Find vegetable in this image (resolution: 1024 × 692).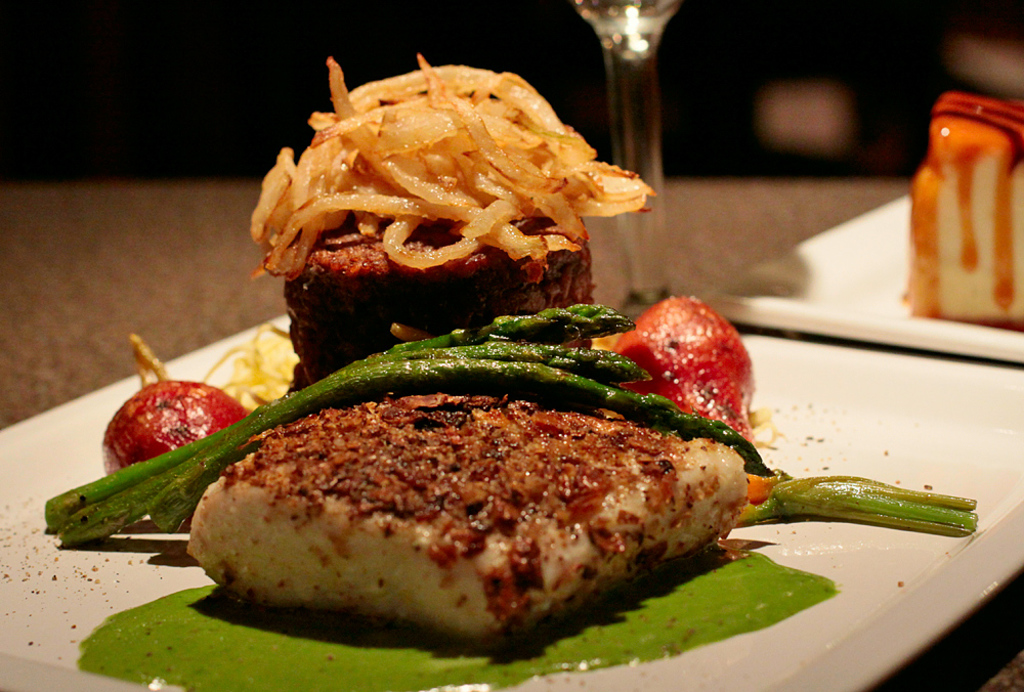
{"left": 43, "top": 305, "right": 771, "bottom": 547}.
